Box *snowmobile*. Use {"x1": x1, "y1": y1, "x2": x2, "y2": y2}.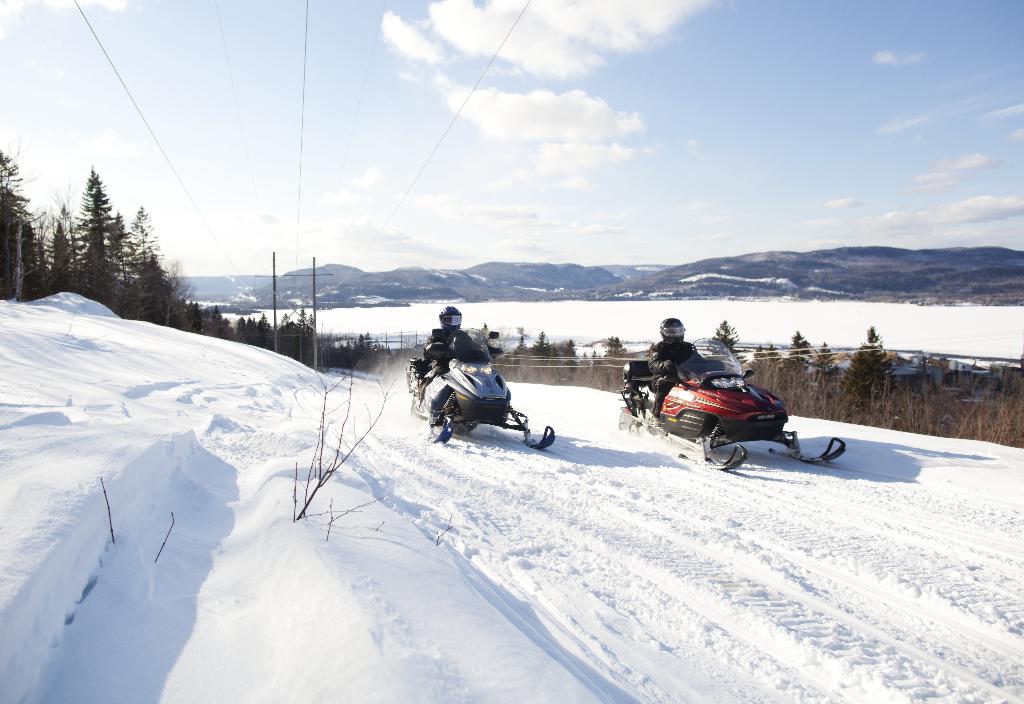
{"x1": 616, "y1": 335, "x2": 847, "y2": 471}.
